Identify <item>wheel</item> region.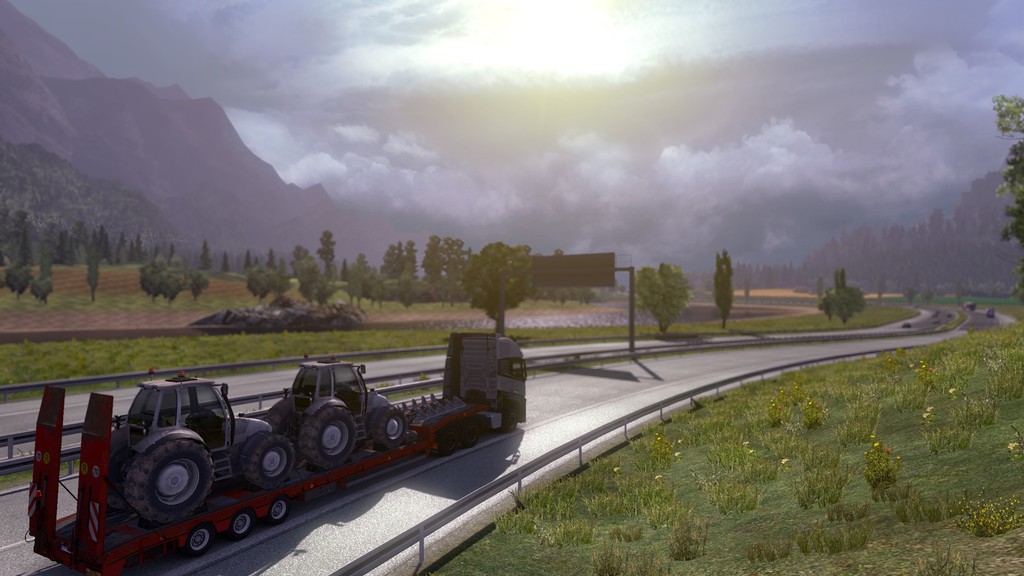
Region: 124, 427, 212, 524.
